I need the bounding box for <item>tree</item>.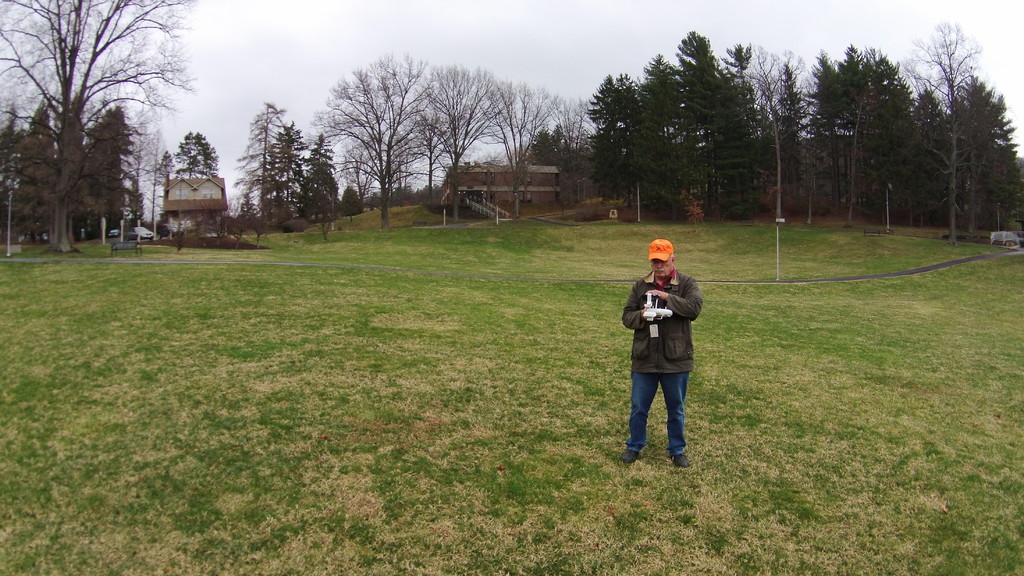
Here it is: bbox=[20, 9, 173, 257].
